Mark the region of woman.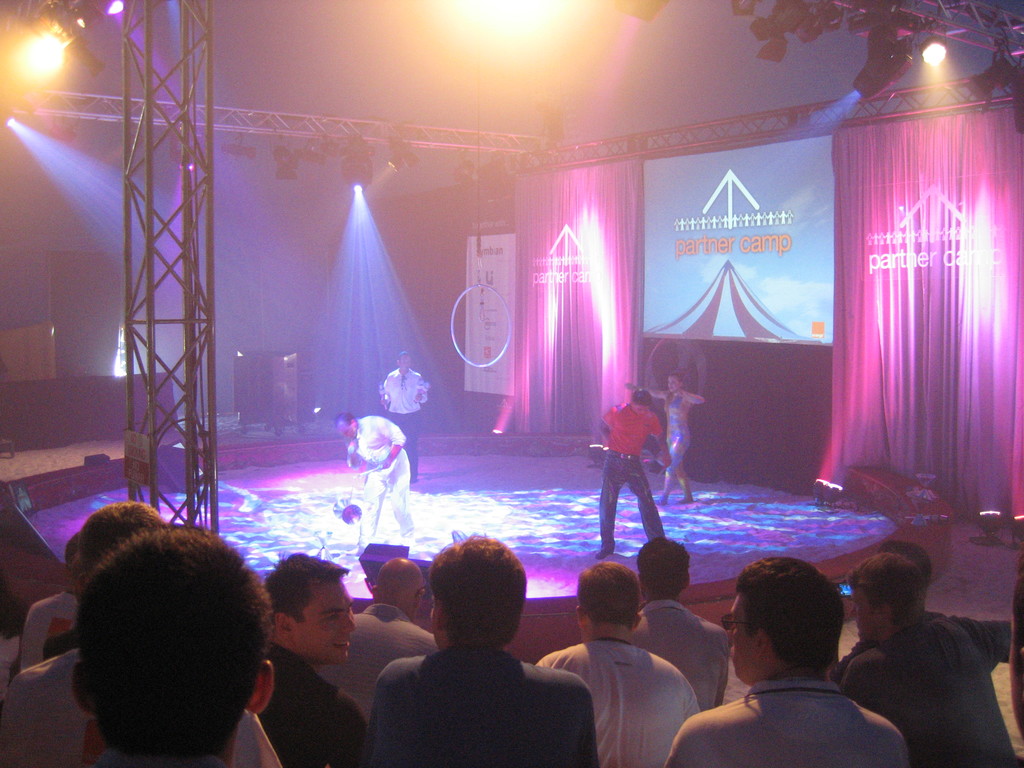
Region: region(628, 371, 707, 506).
